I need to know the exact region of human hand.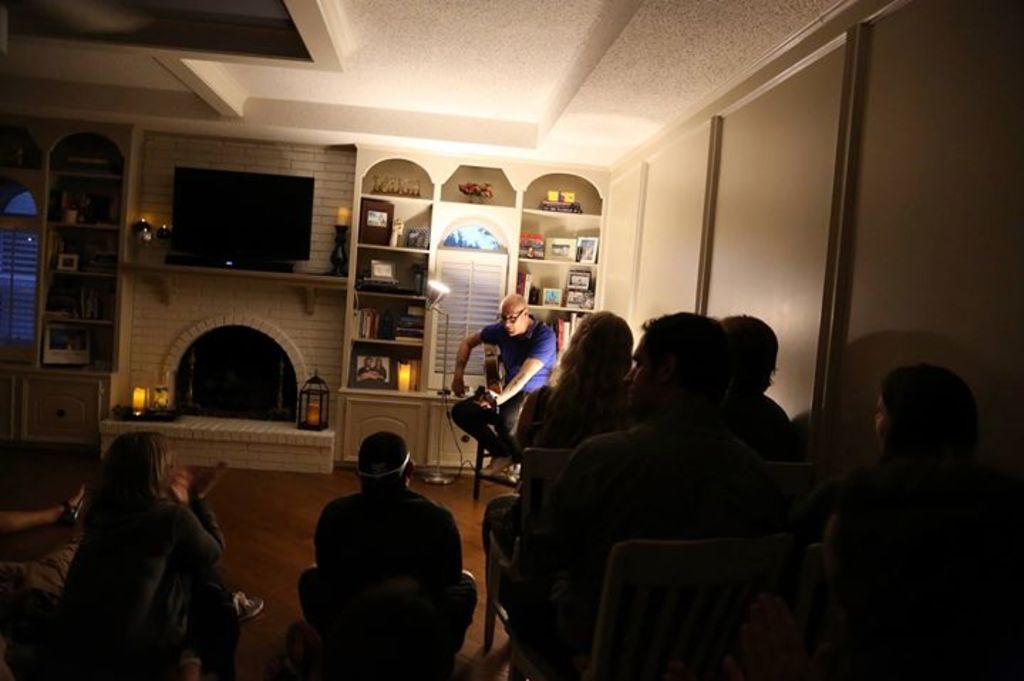
Region: rect(485, 385, 505, 402).
